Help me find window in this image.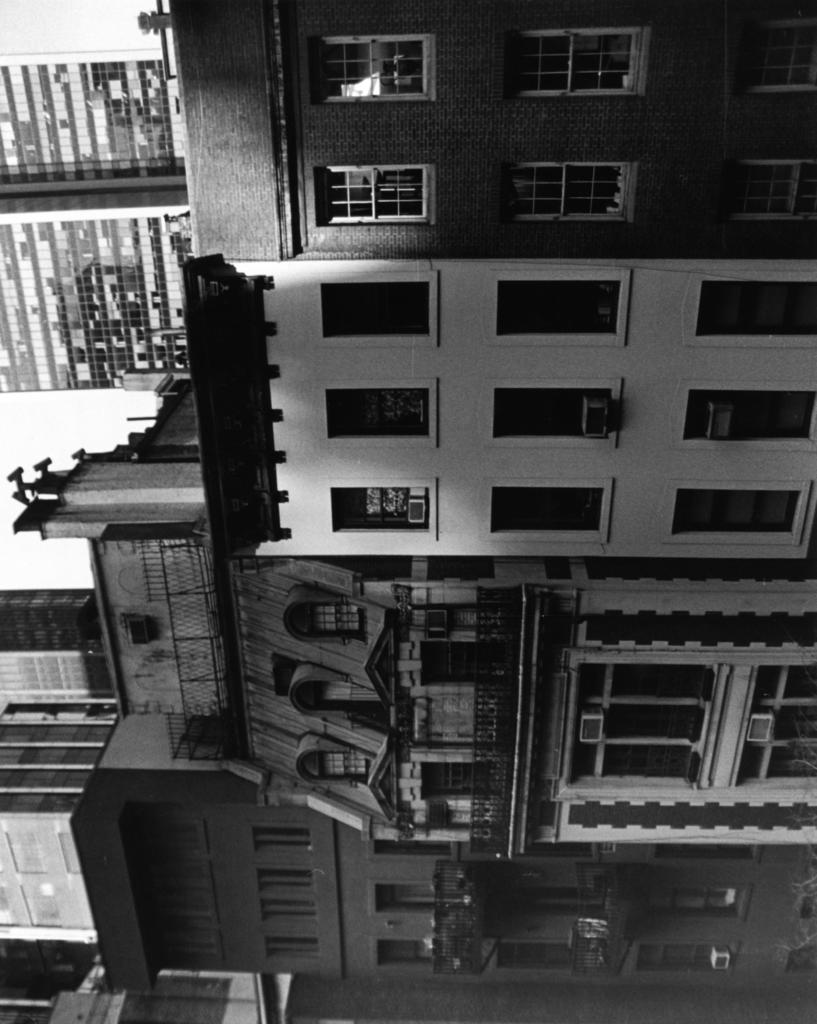
Found it: region(557, 643, 762, 801).
